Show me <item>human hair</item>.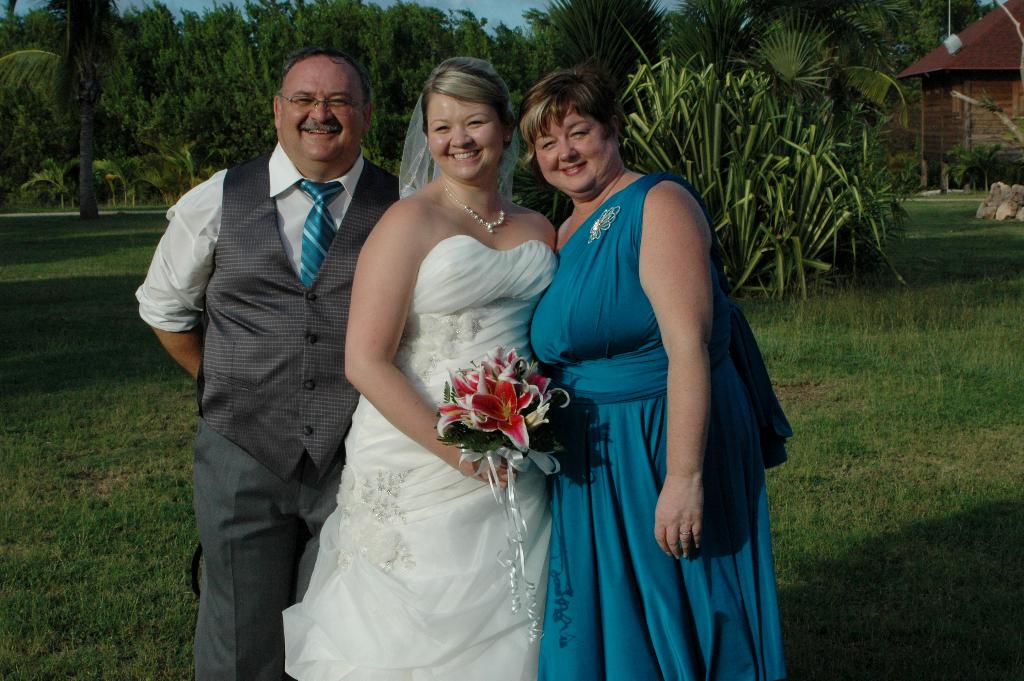
<item>human hair</item> is here: left=514, top=63, right=636, bottom=192.
